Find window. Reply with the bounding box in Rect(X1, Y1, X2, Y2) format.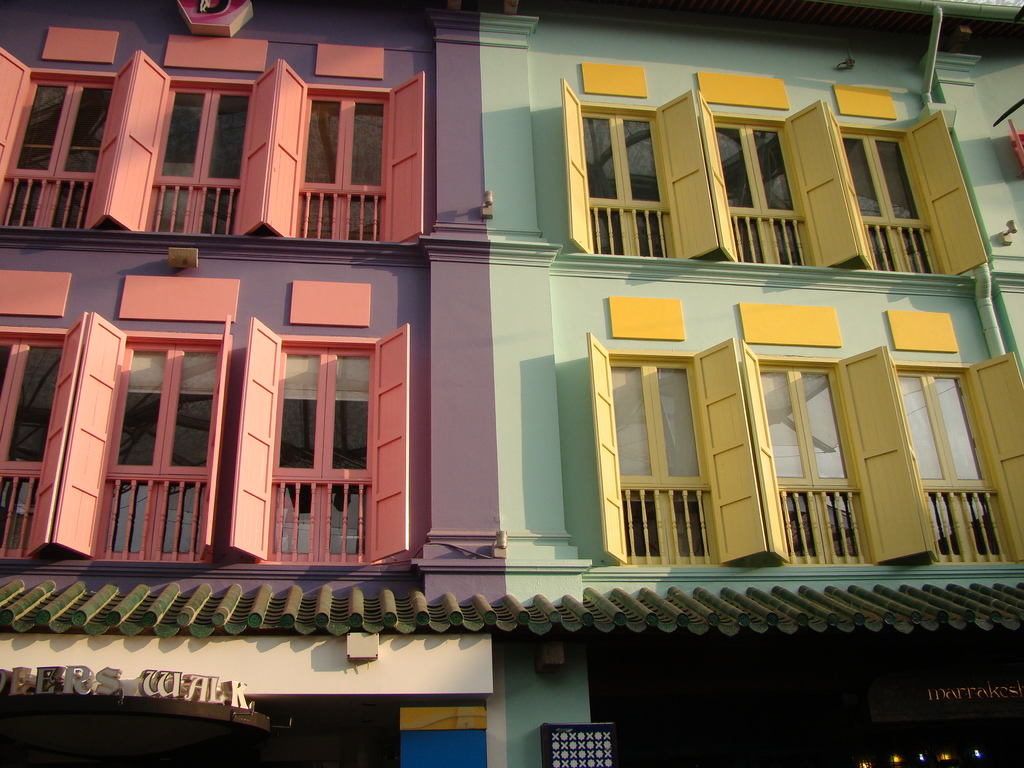
Rect(844, 130, 954, 273).
